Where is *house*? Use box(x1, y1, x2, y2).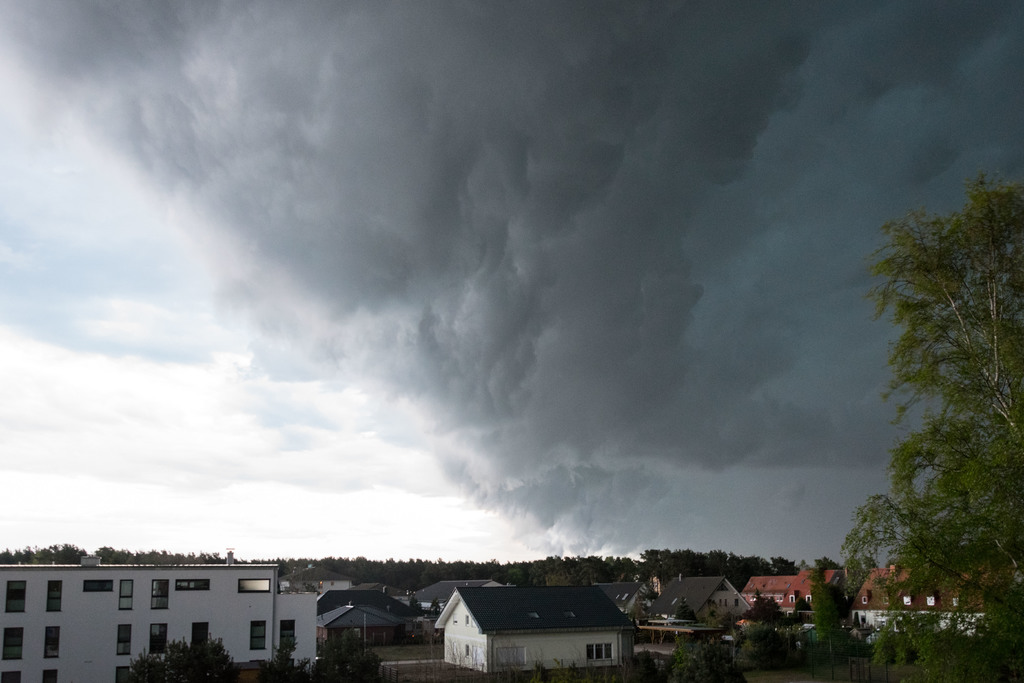
box(634, 566, 757, 634).
